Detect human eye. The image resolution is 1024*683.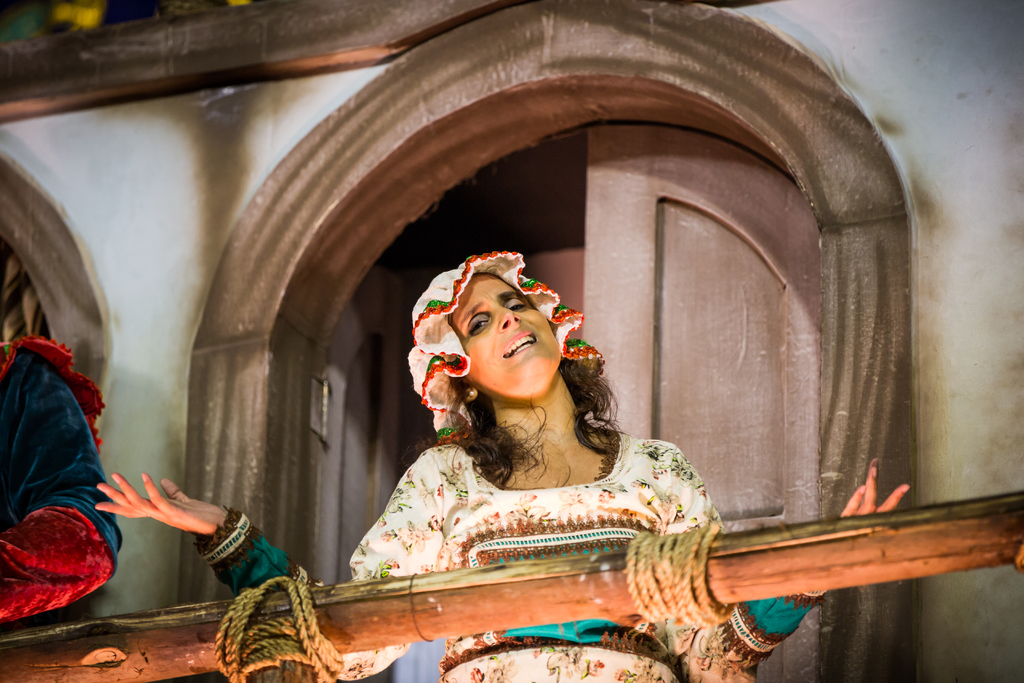
left=502, top=293, right=527, bottom=308.
